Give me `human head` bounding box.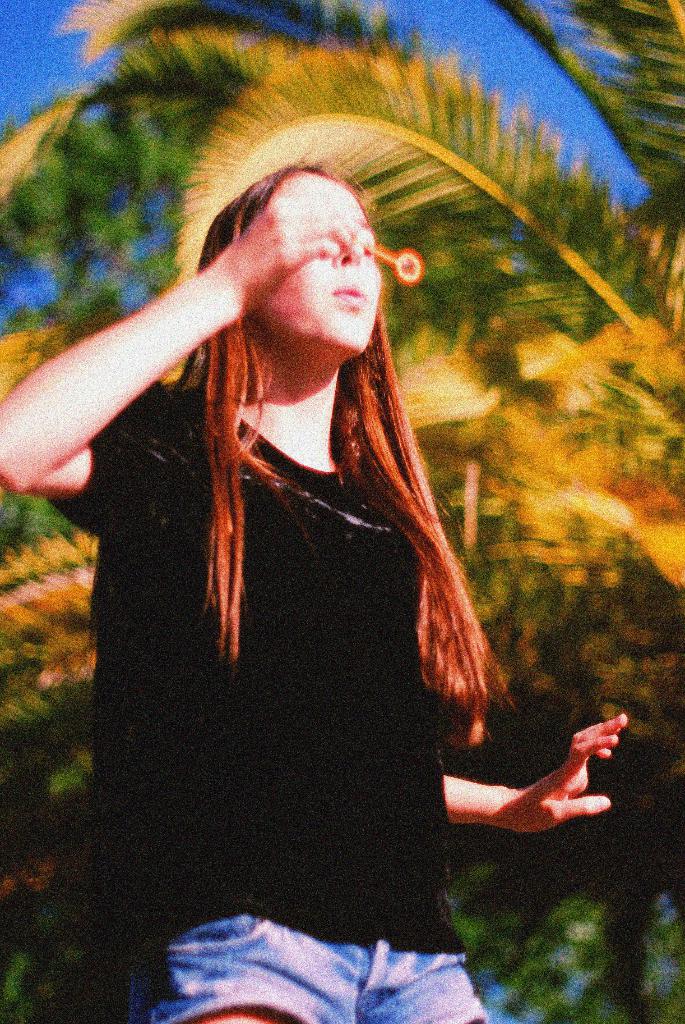
x1=222 y1=150 x2=411 y2=339.
